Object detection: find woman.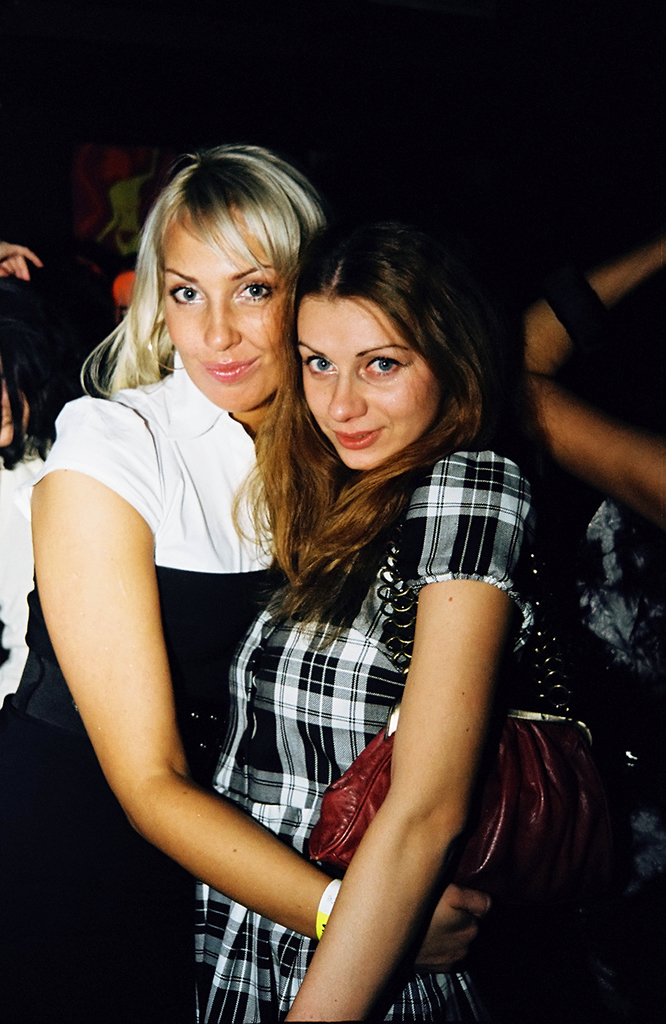
[x1=175, y1=203, x2=525, y2=1023].
